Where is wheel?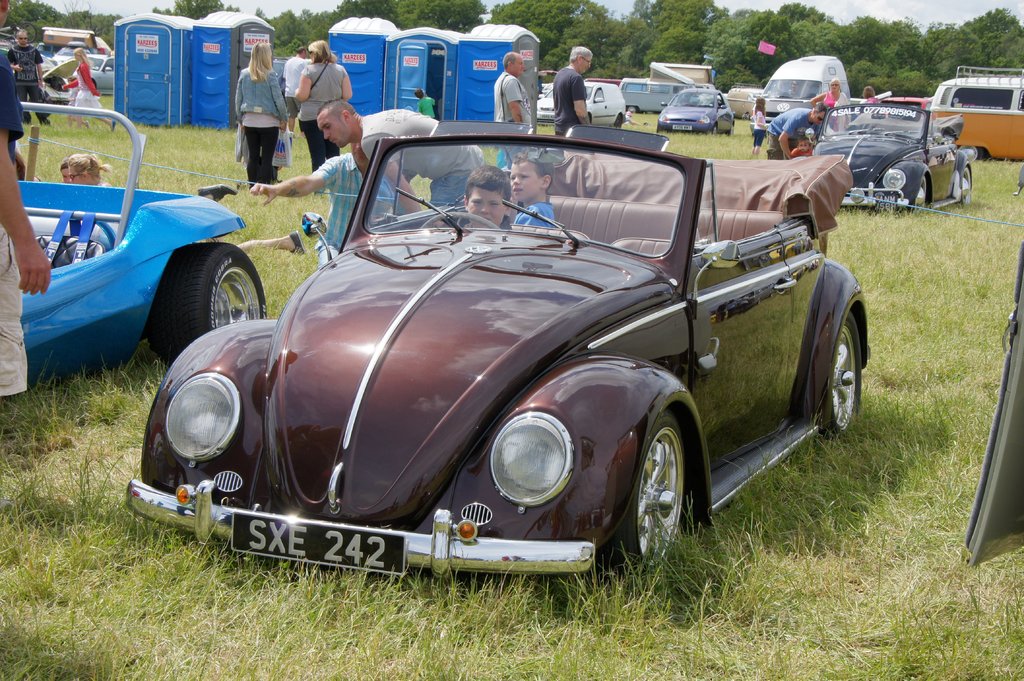
[713, 126, 718, 136].
